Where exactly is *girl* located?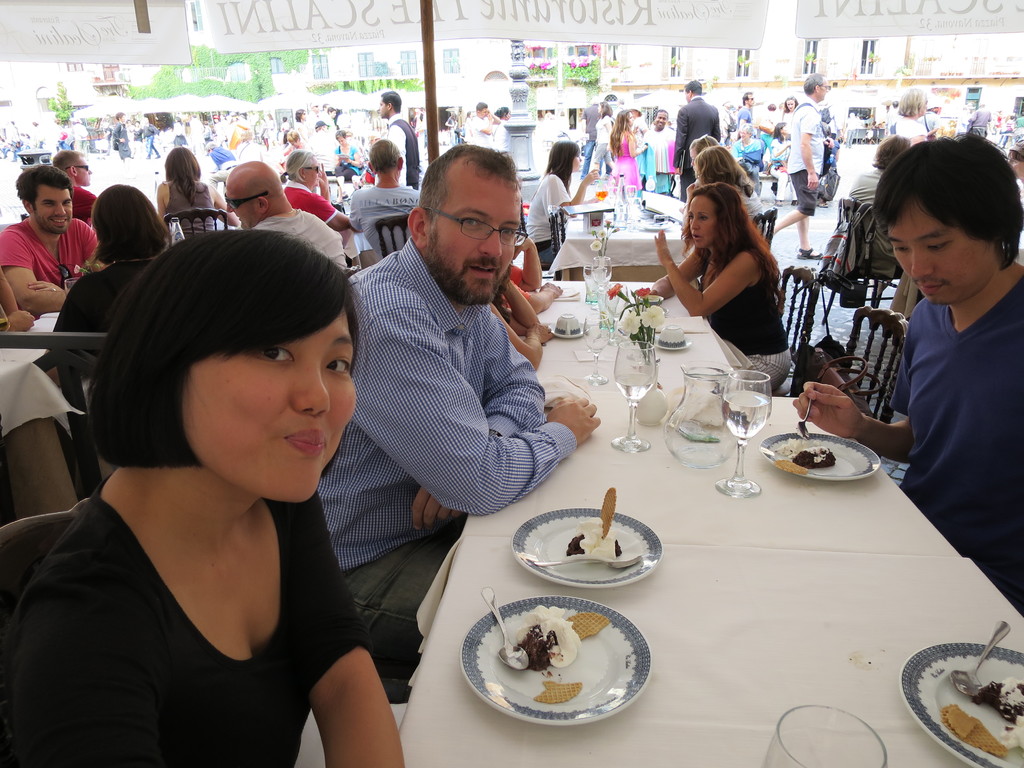
Its bounding box is select_region(0, 226, 422, 767).
